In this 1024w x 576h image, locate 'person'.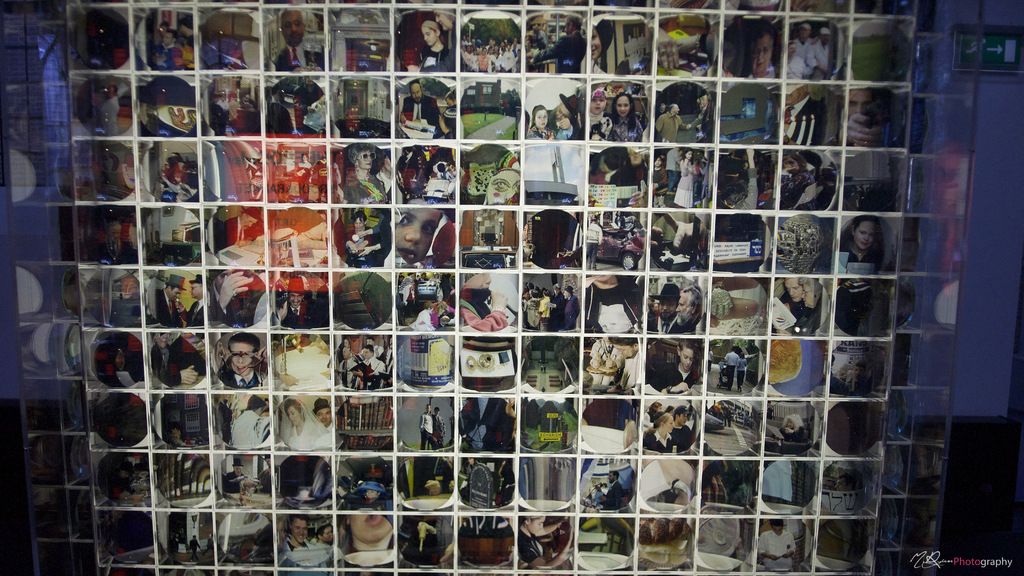
Bounding box: crop(591, 20, 618, 74).
